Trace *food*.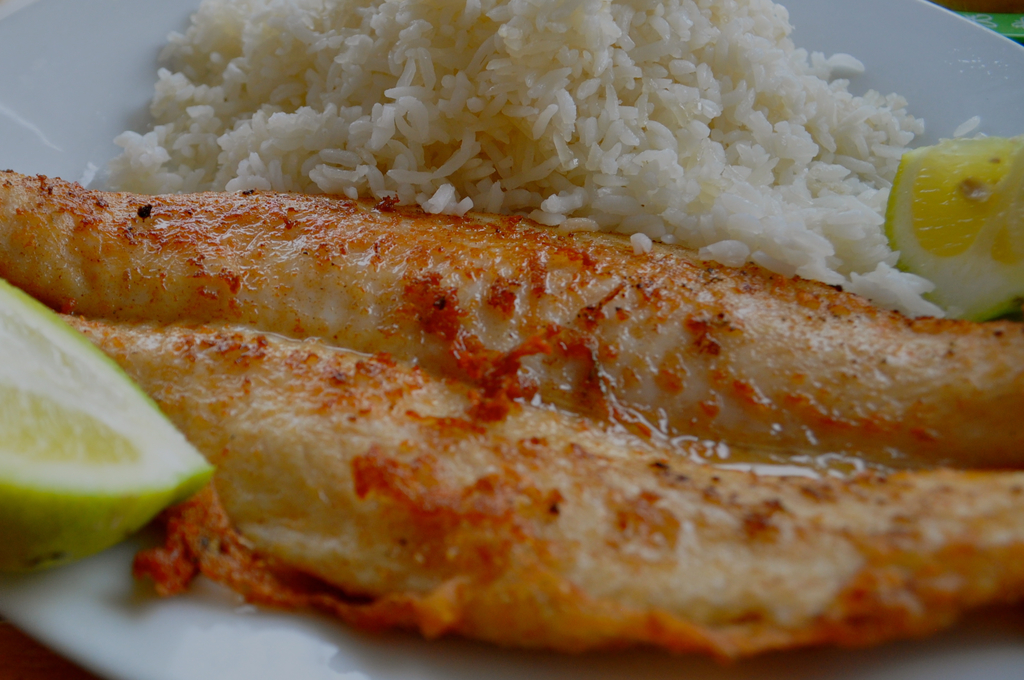
Traced to select_region(0, 162, 1023, 676).
